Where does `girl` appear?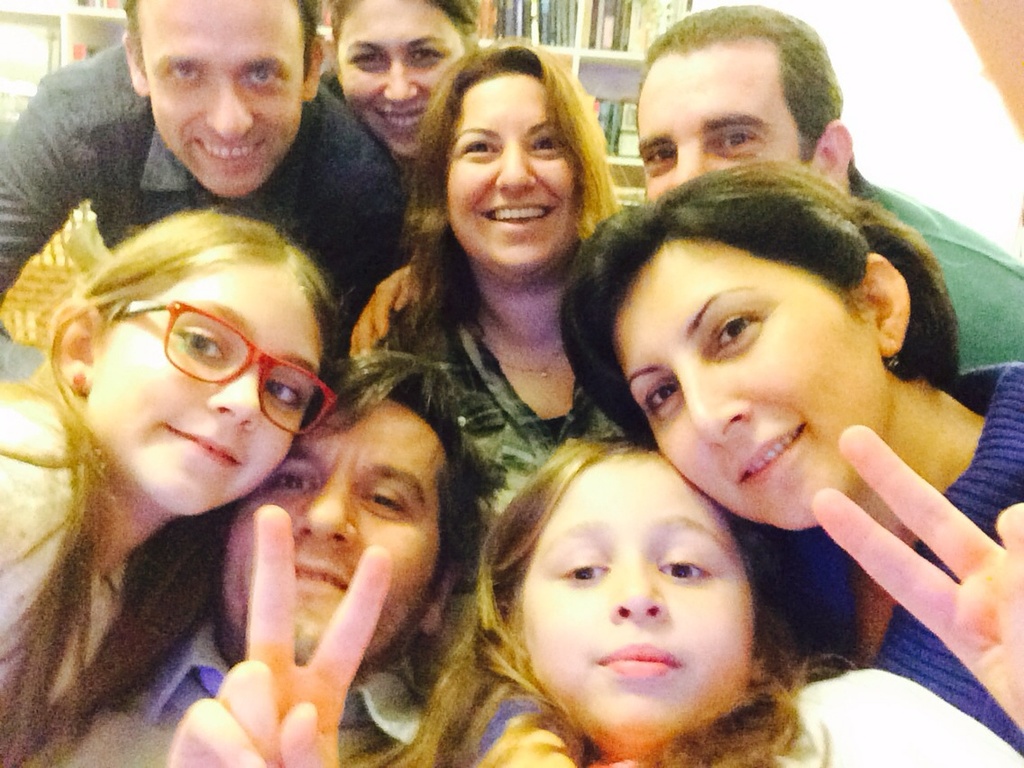
Appears at Rect(553, 151, 1023, 754).
